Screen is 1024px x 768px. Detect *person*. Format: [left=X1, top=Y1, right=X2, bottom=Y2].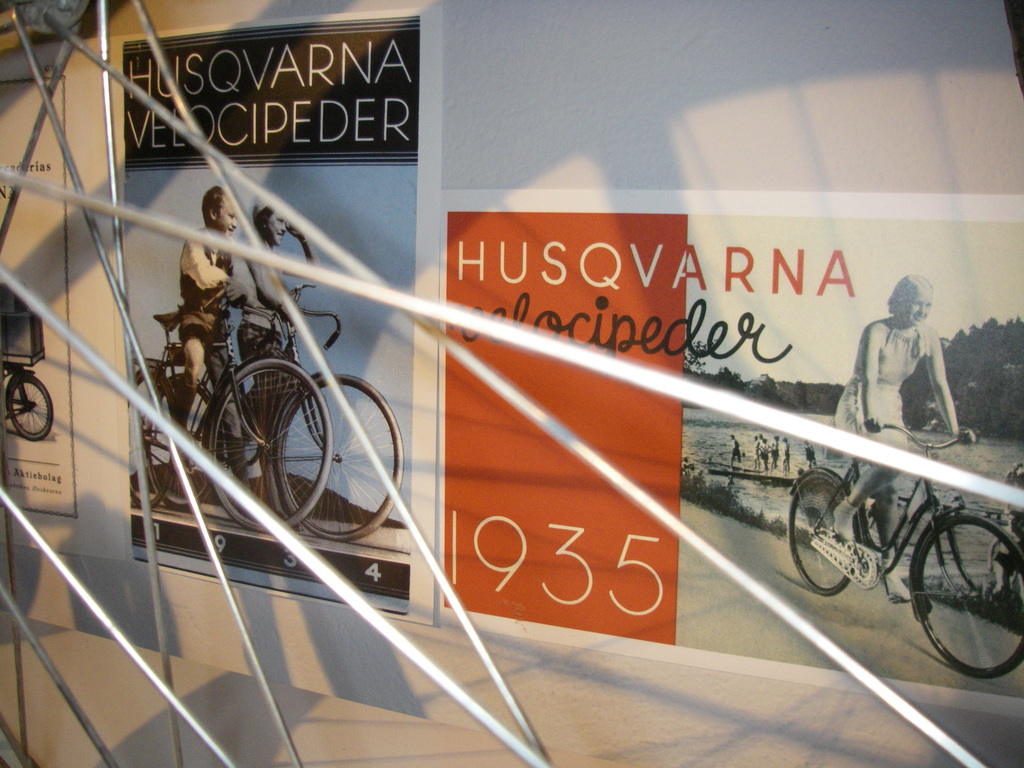
[left=174, top=186, right=241, bottom=503].
